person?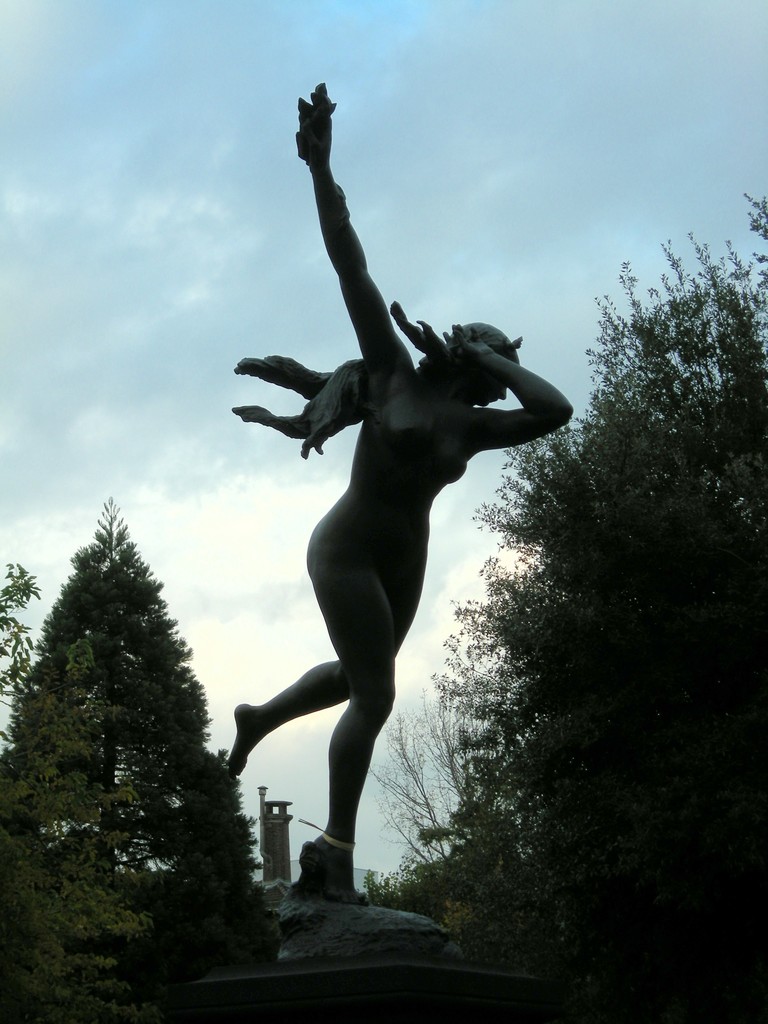
{"x1": 228, "y1": 85, "x2": 600, "y2": 959}
